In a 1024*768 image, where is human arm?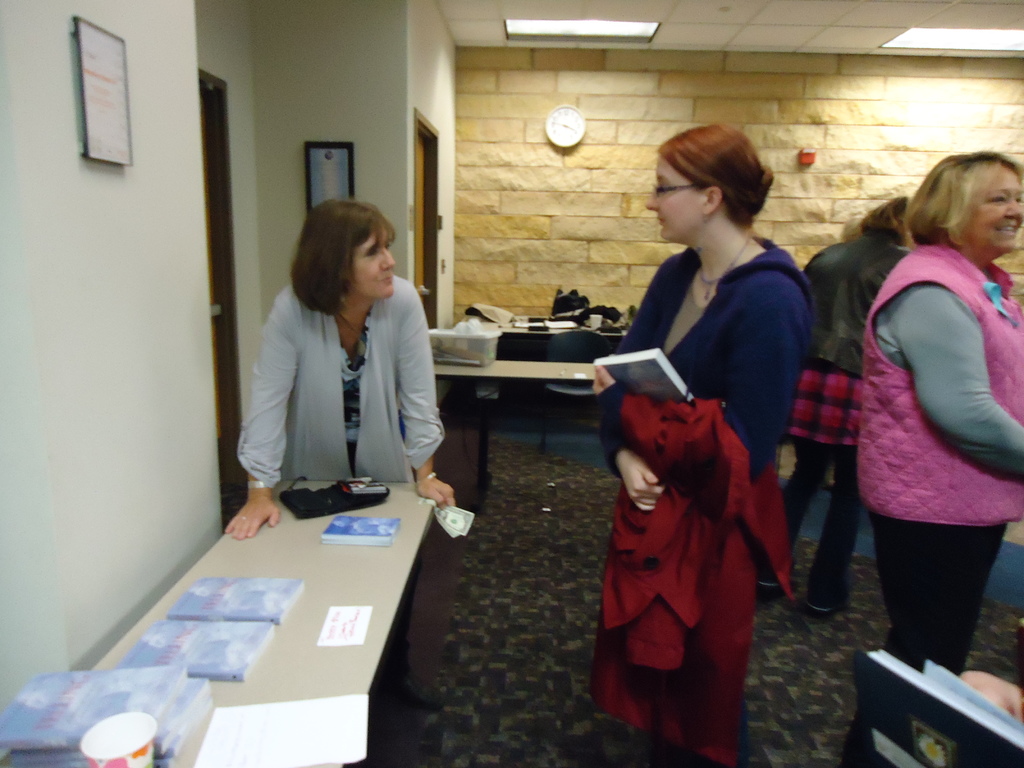
x1=220 y1=308 x2=297 y2=543.
